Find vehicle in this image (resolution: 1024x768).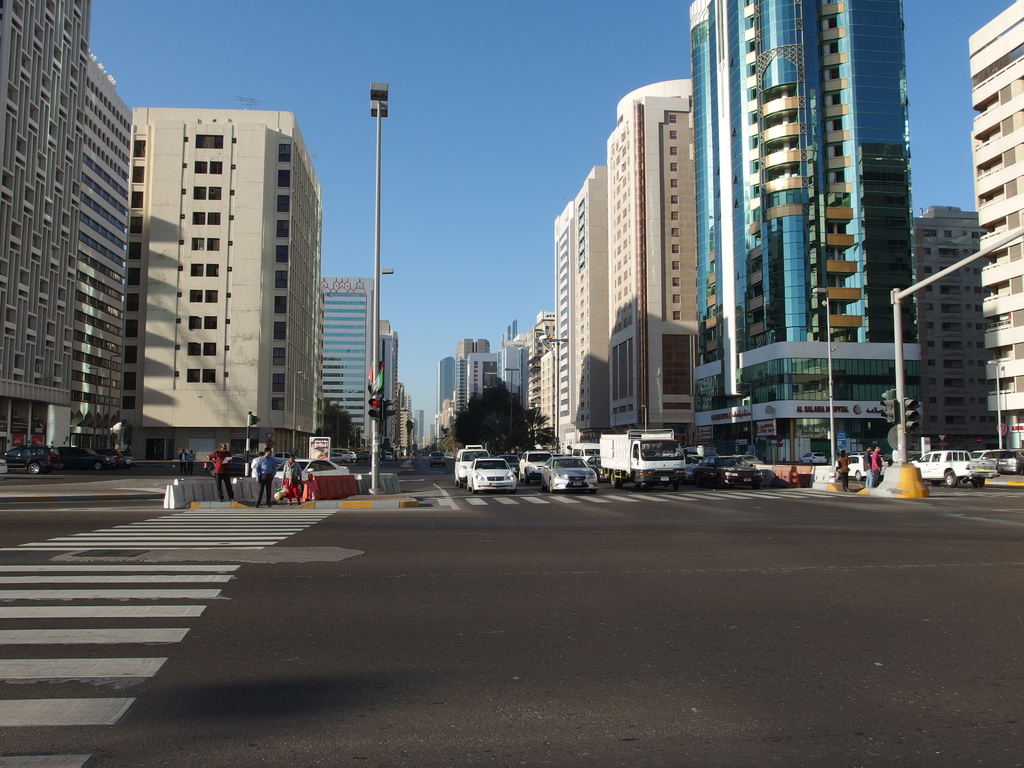
detection(0, 444, 61, 474).
